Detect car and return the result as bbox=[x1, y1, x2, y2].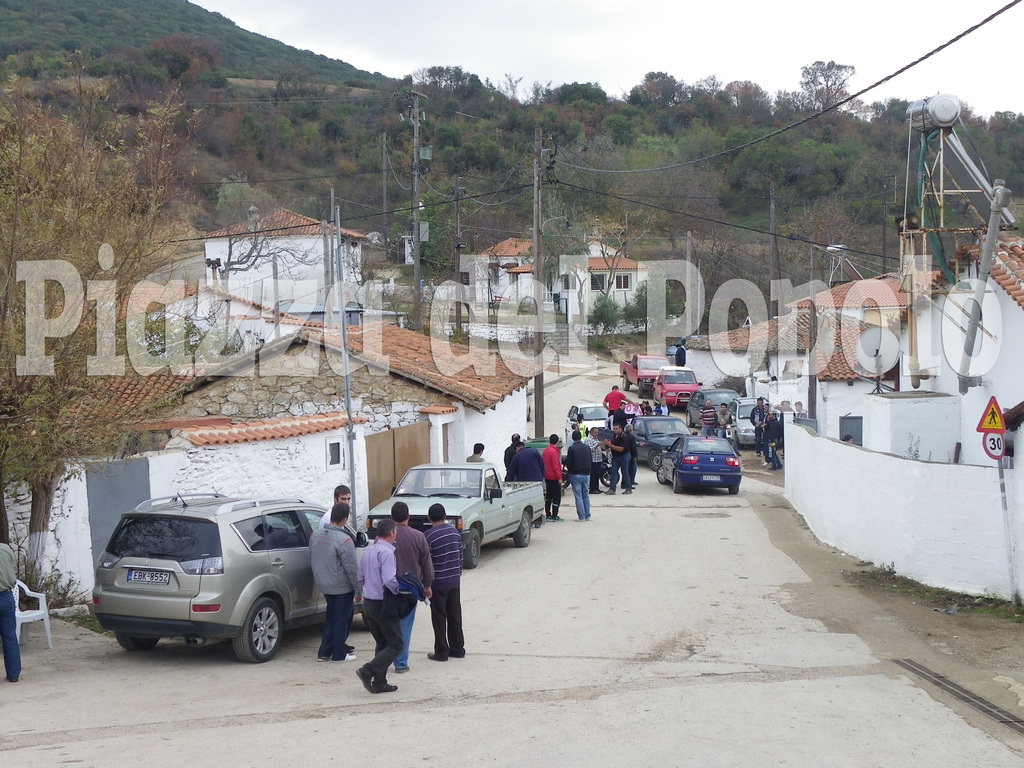
bbox=[687, 390, 742, 429].
